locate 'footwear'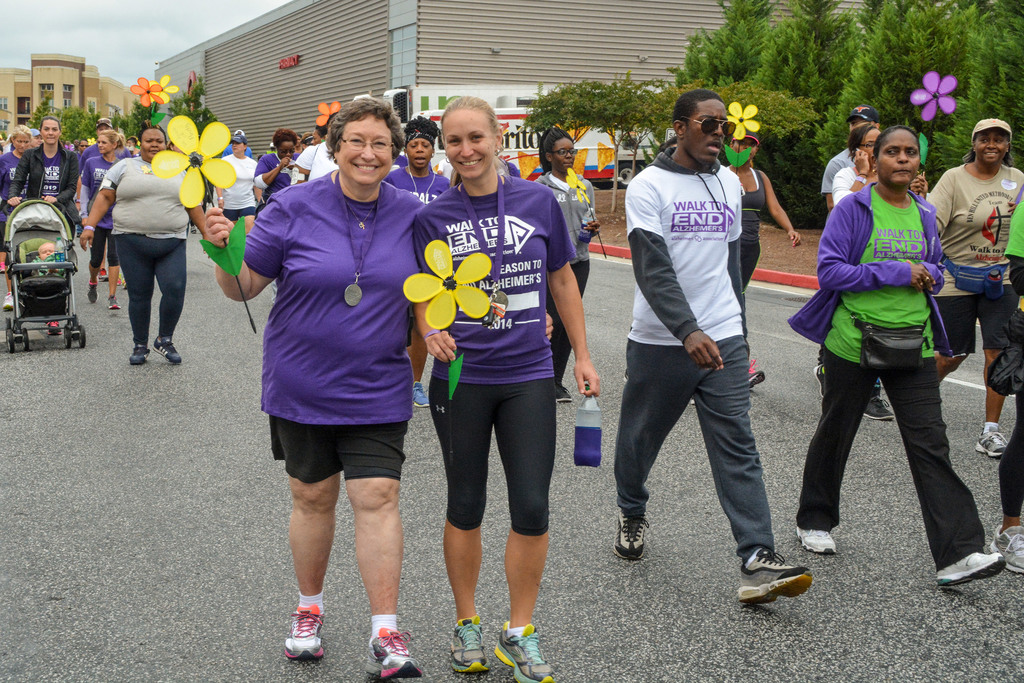
106 293 122 311
